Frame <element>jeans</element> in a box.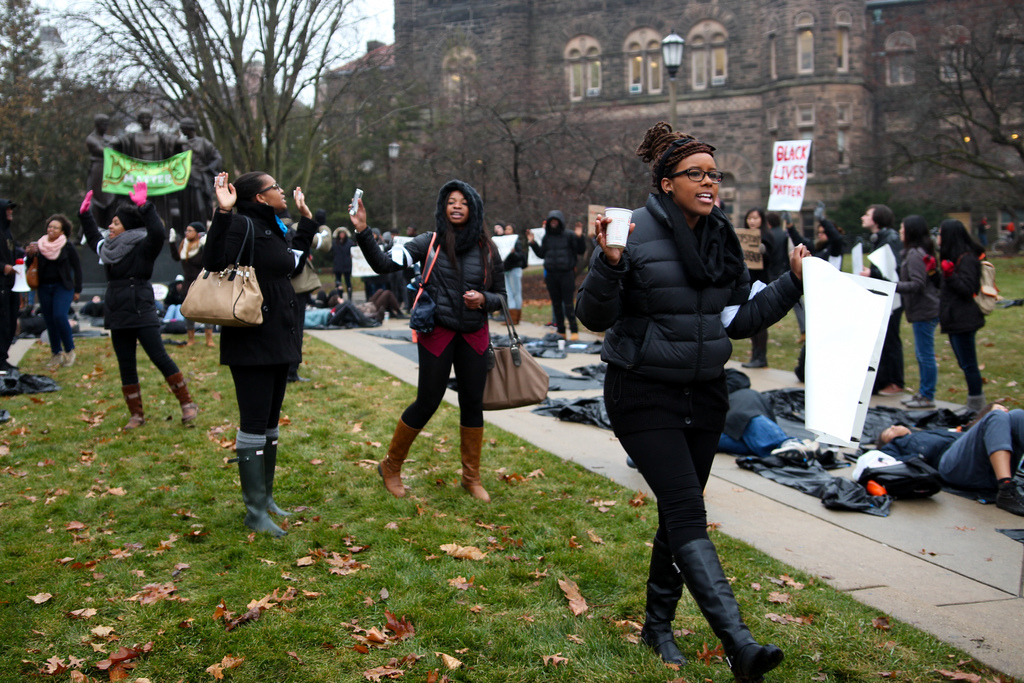
{"left": 164, "top": 303, "right": 185, "bottom": 320}.
